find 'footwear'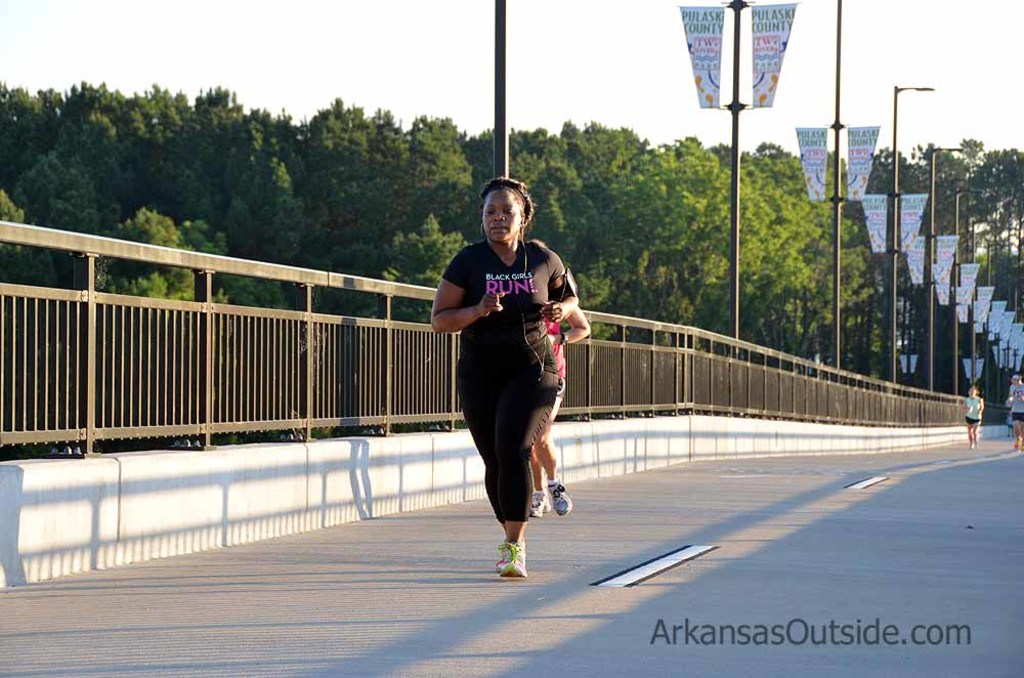
[x1=551, y1=479, x2=571, y2=517]
